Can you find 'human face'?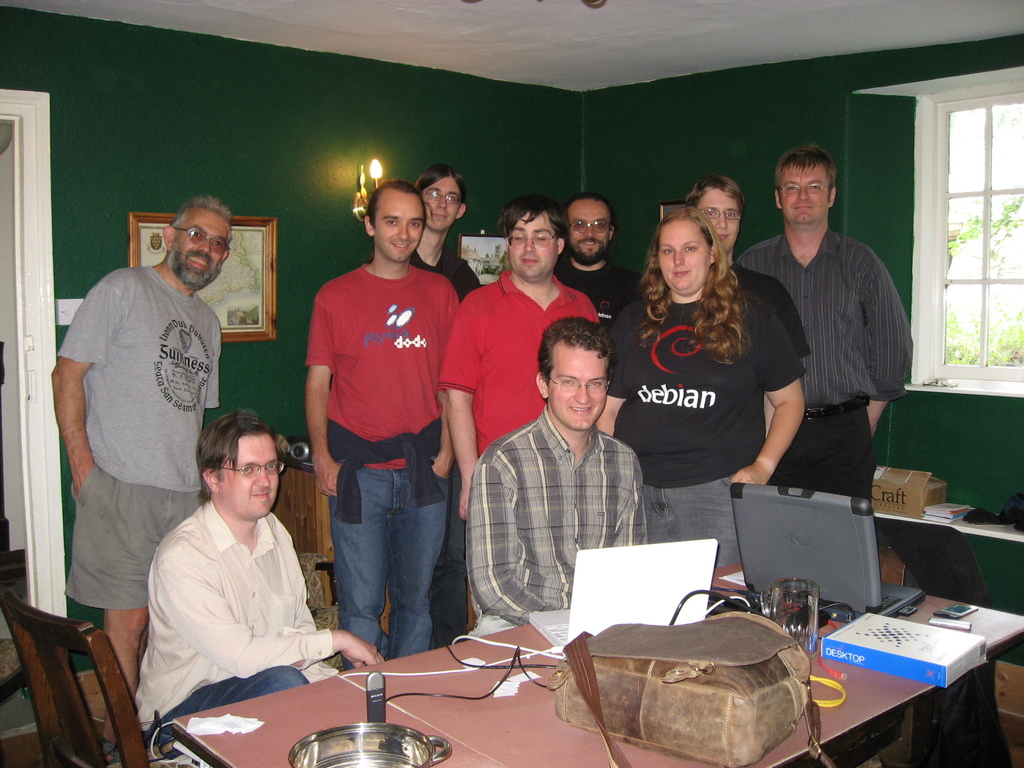
Yes, bounding box: 509:213:559:280.
